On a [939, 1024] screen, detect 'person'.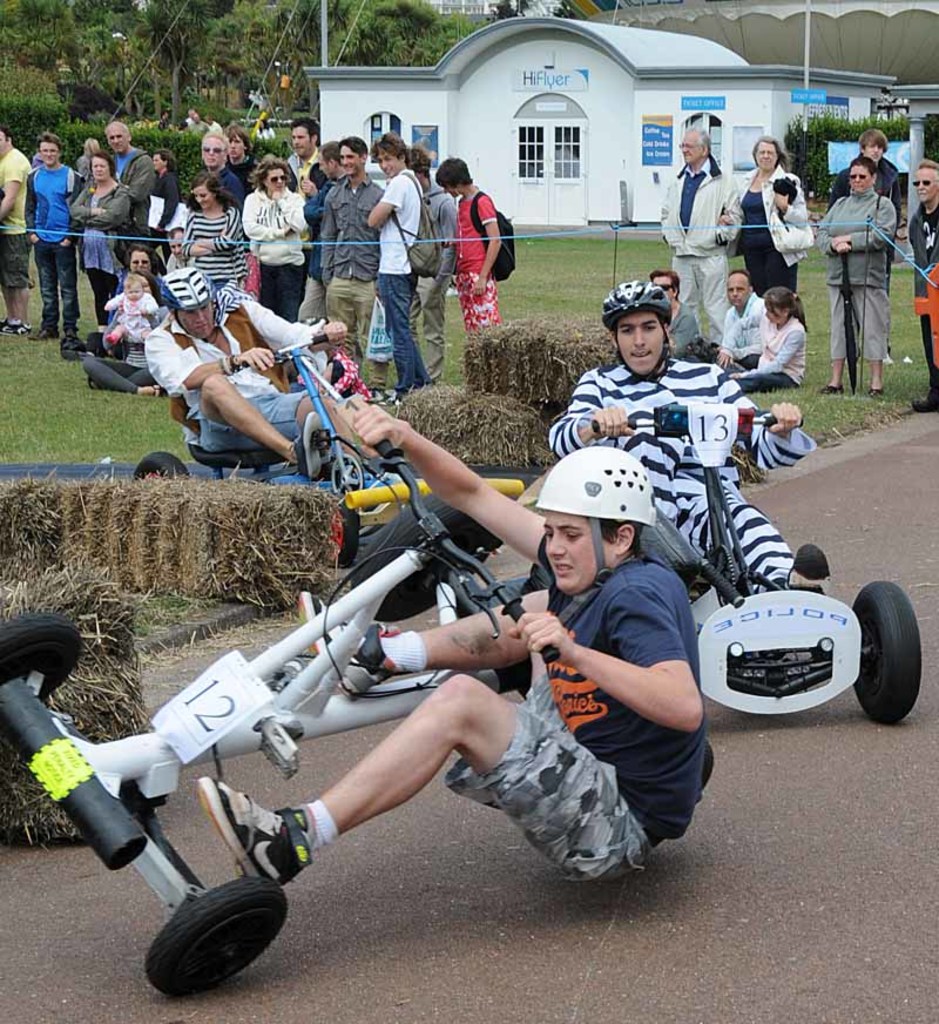
185/128/242/206.
